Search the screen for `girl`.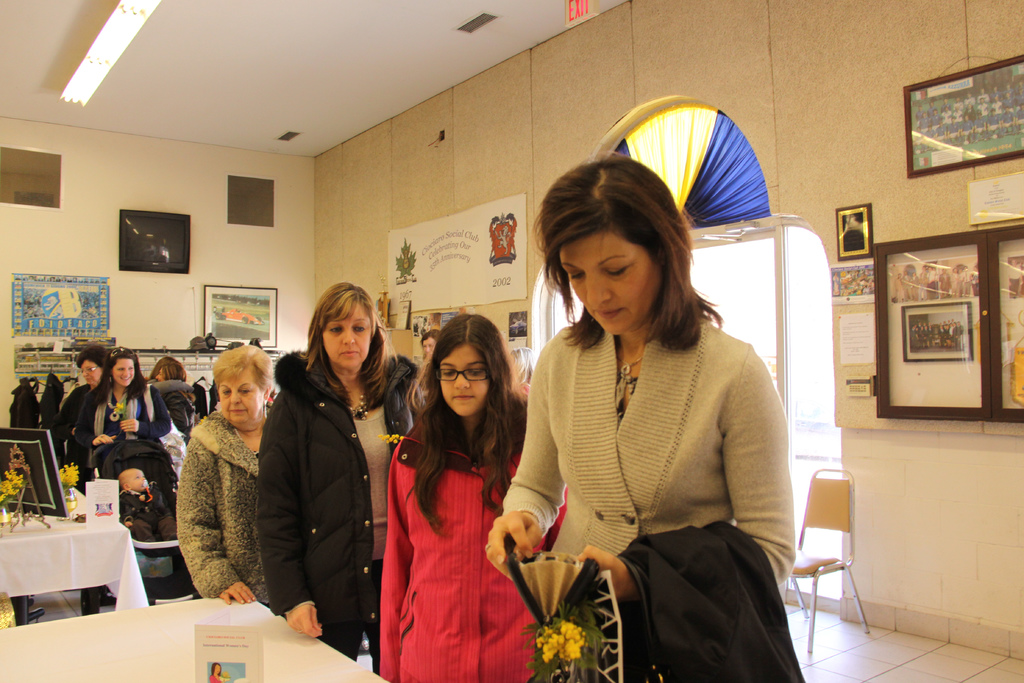
Found at (left=489, top=152, right=797, bottom=682).
